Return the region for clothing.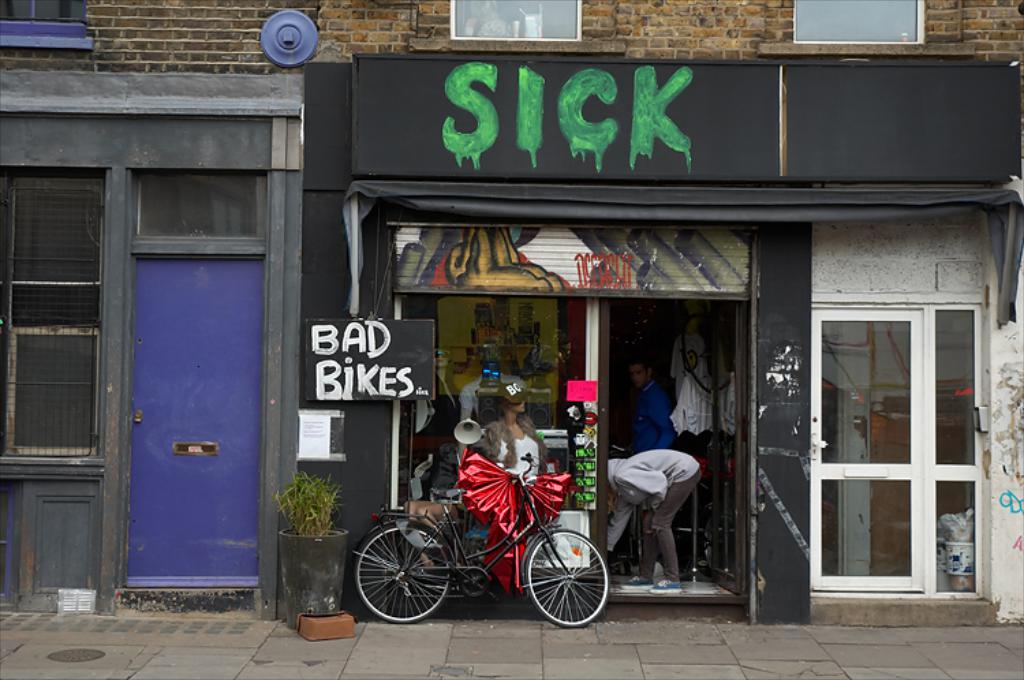
select_region(631, 378, 670, 448).
